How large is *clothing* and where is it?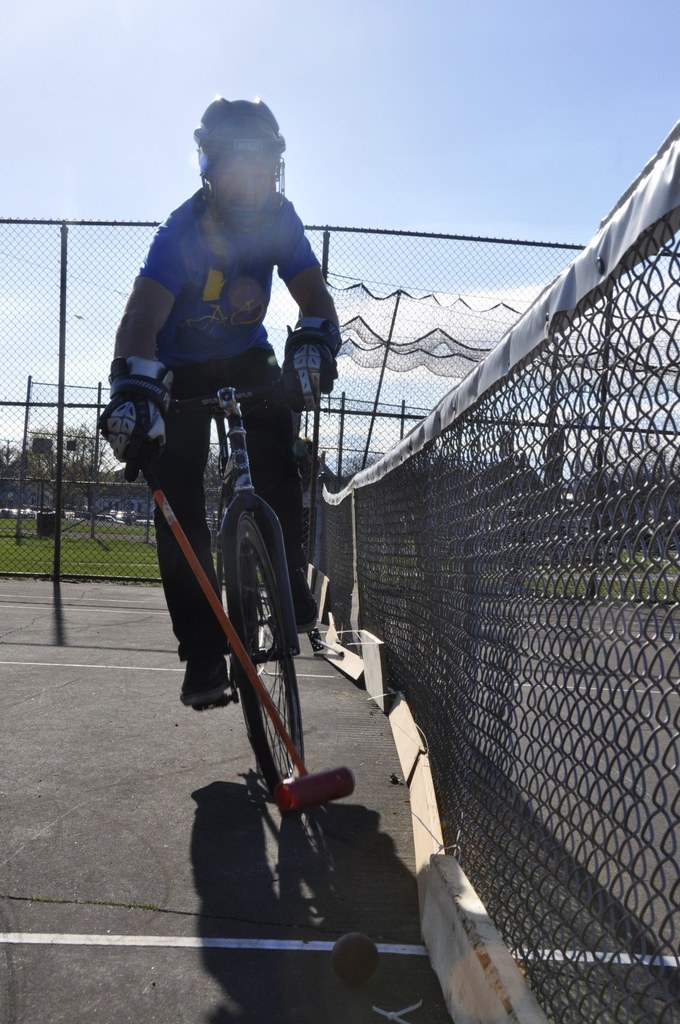
Bounding box: l=115, t=152, r=346, b=634.
